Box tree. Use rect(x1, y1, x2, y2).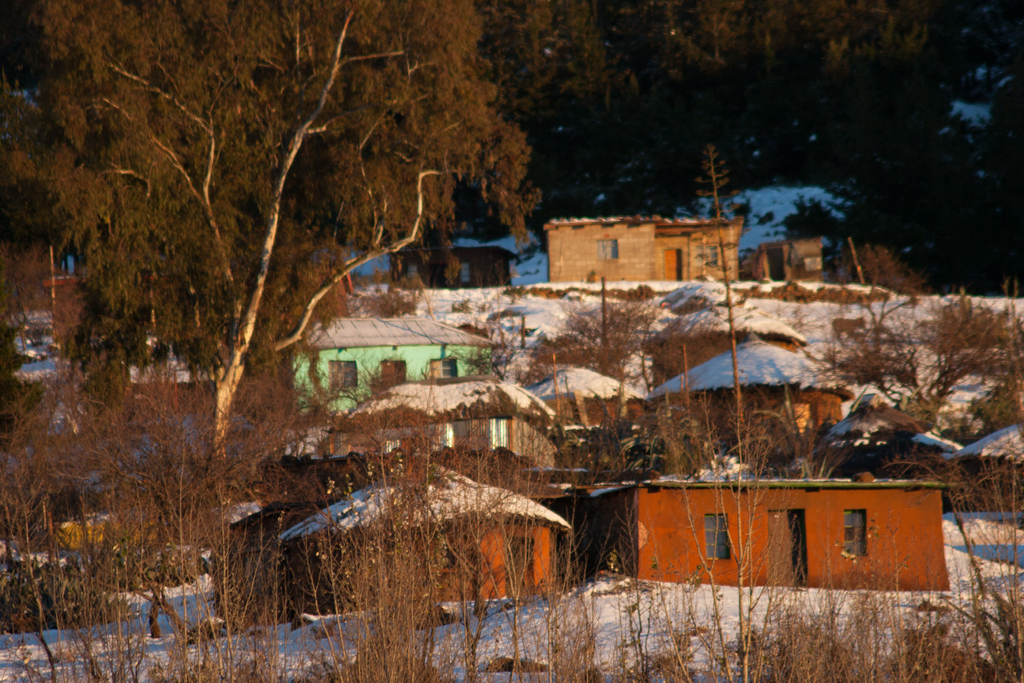
rect(484, 0, 1022, 110).
